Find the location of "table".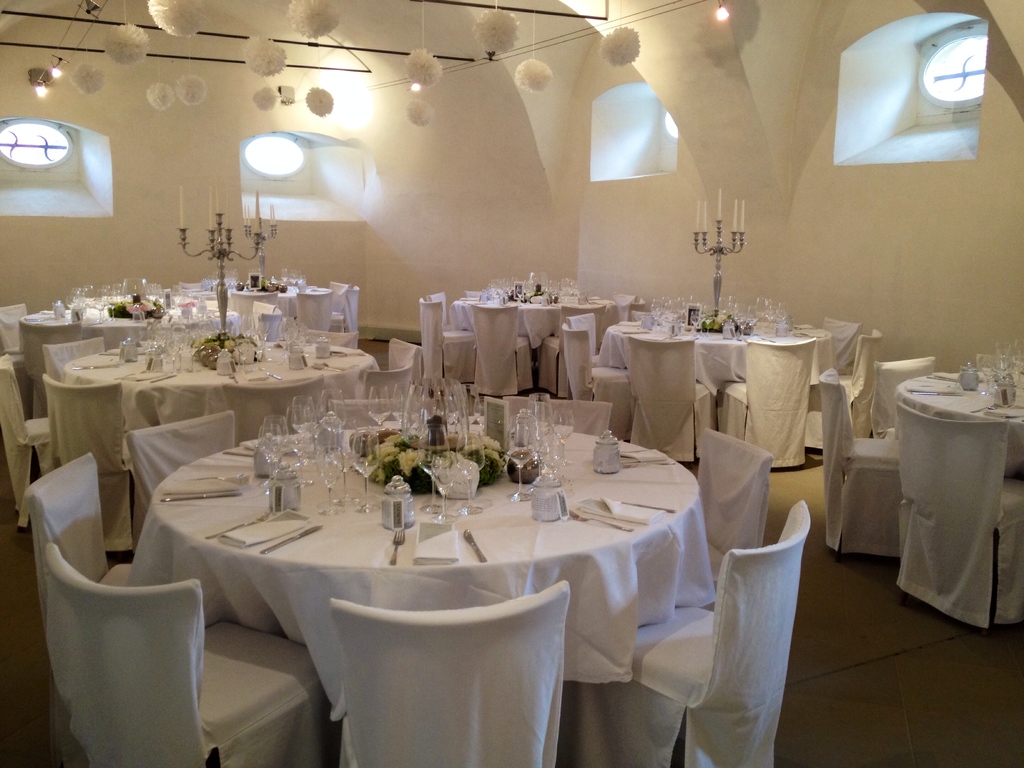
Location: x1=465, y1=286, x2=611, y2=346.
